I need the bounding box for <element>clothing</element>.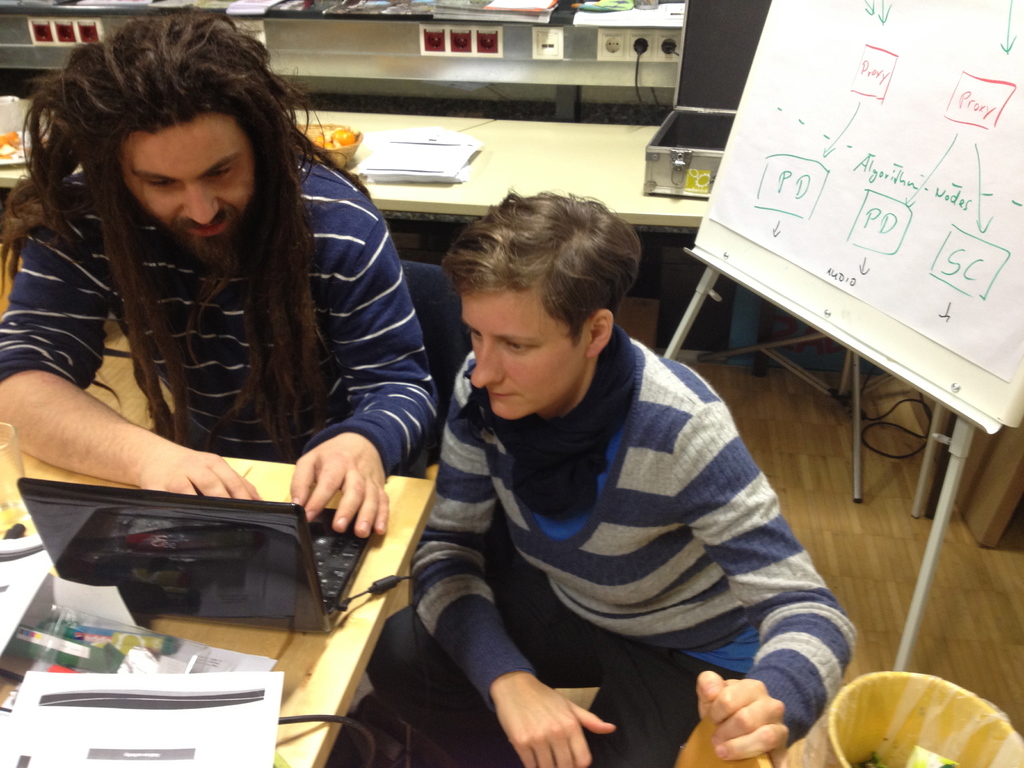
Here it is: [0, 134, 444, 483].
